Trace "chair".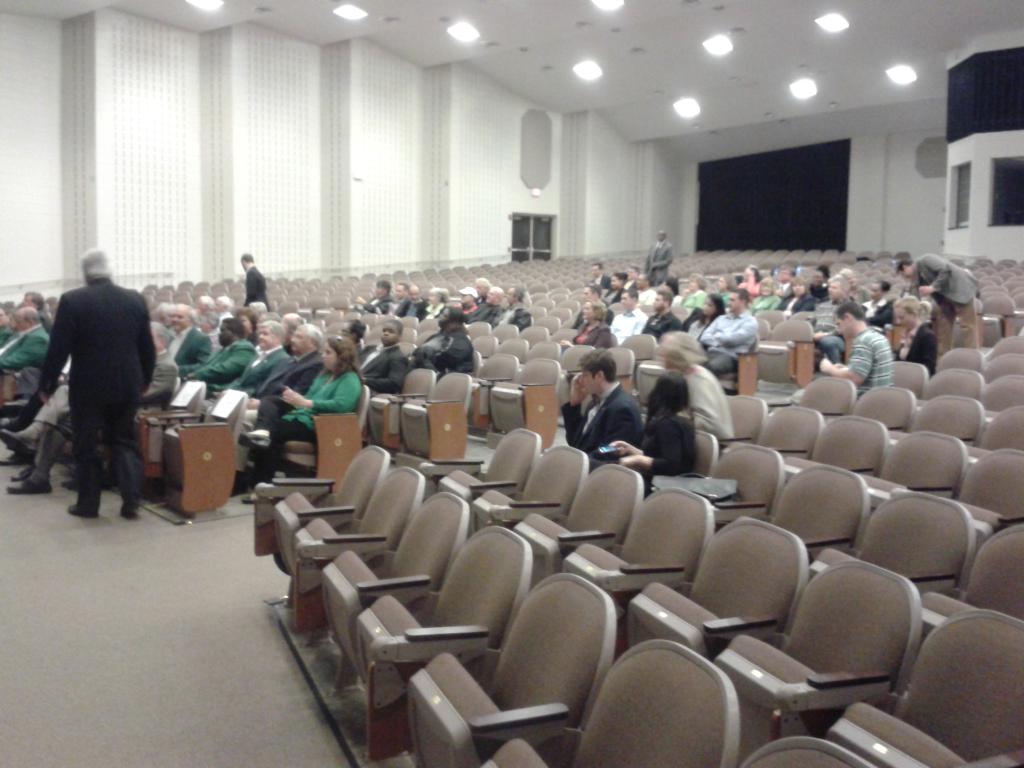
Traced to [467,445,588,532].
